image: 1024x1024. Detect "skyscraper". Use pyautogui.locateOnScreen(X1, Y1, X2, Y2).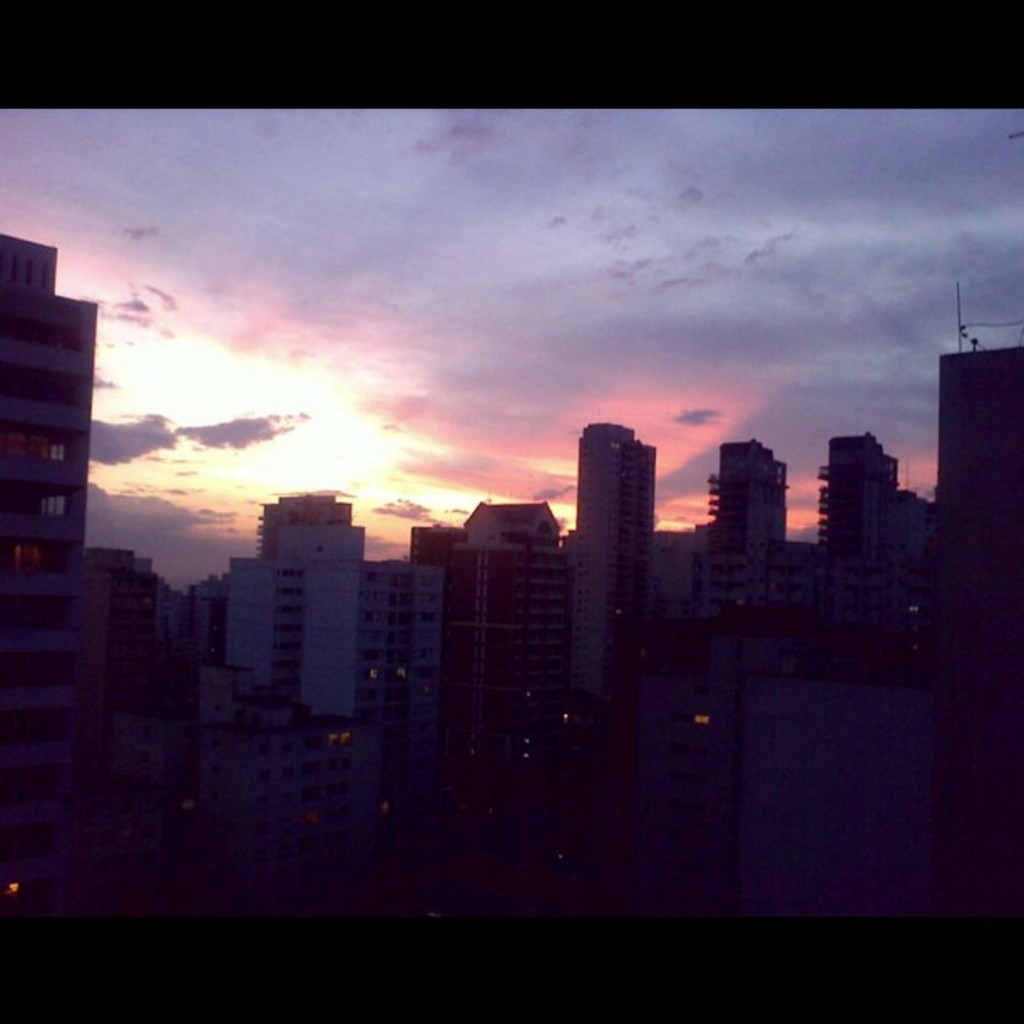
pyautogui.locateOnScreen(922, 350, 1022, 954).
